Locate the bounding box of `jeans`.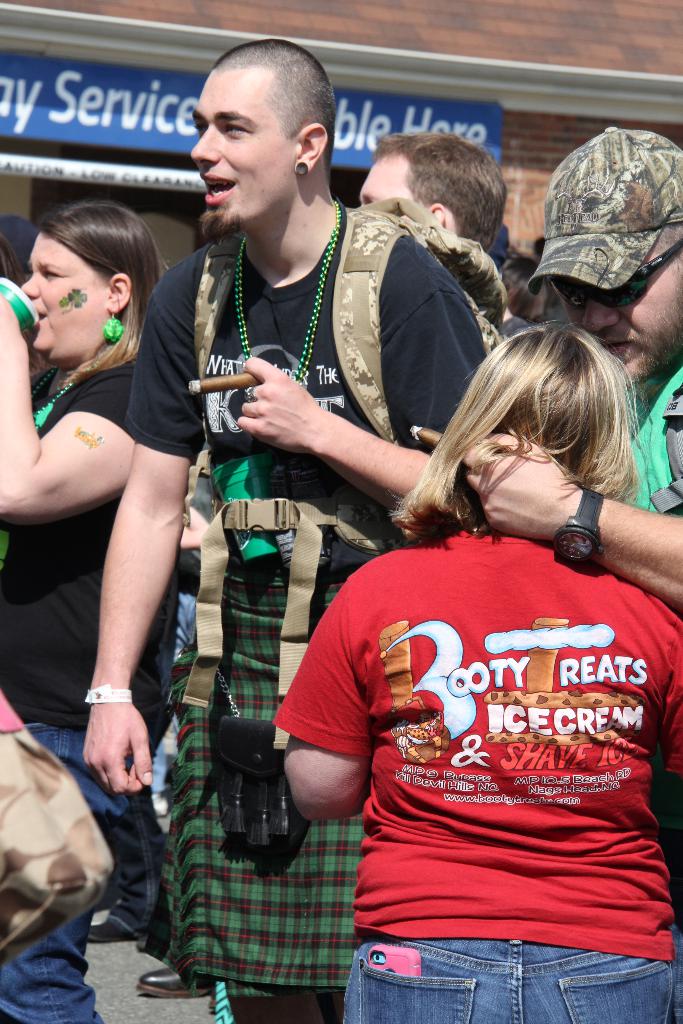
Bounding box: 29:721:122:1023.
